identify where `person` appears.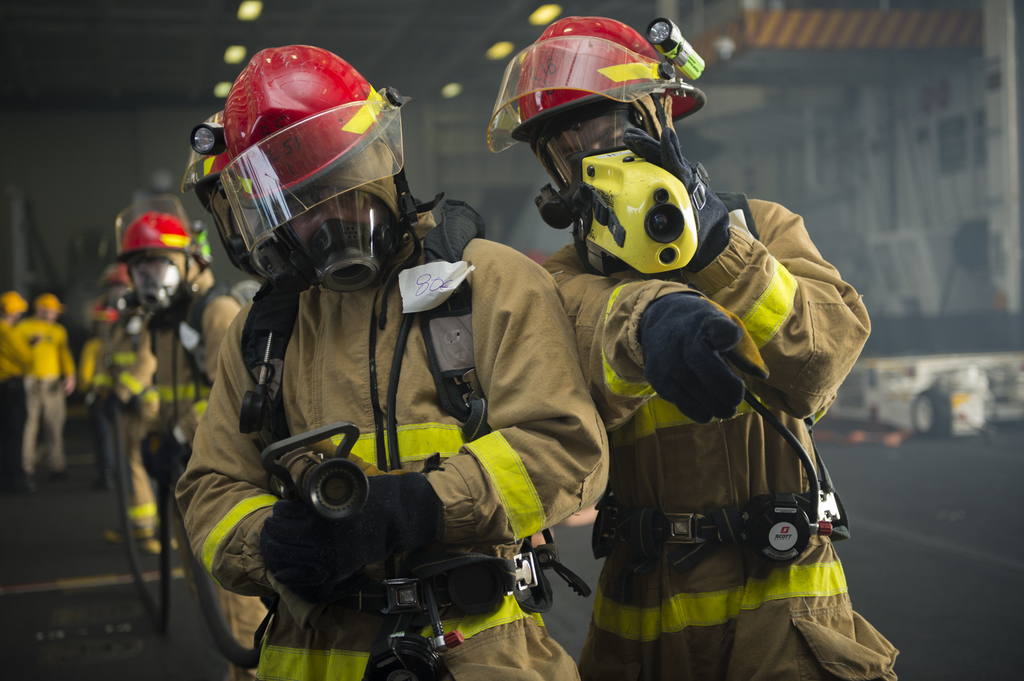
Appears at {"left": 131, "top": 213, "right": 254, "bottom": 661}.
